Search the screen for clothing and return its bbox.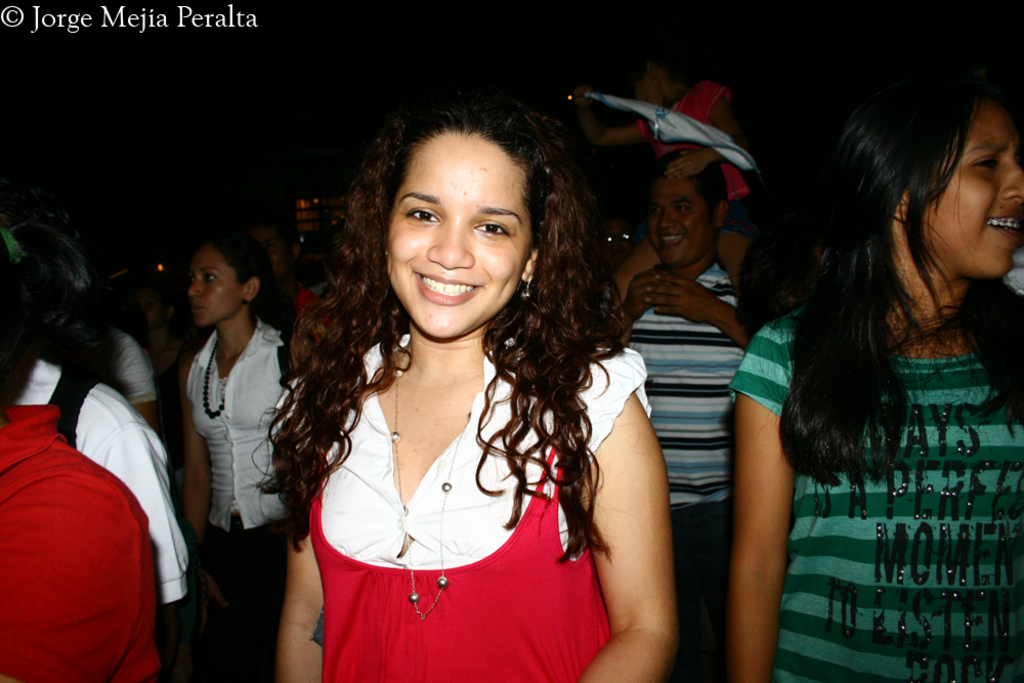
Found: pyautogui.locateOnScreen(640, 59, 753, 231).
